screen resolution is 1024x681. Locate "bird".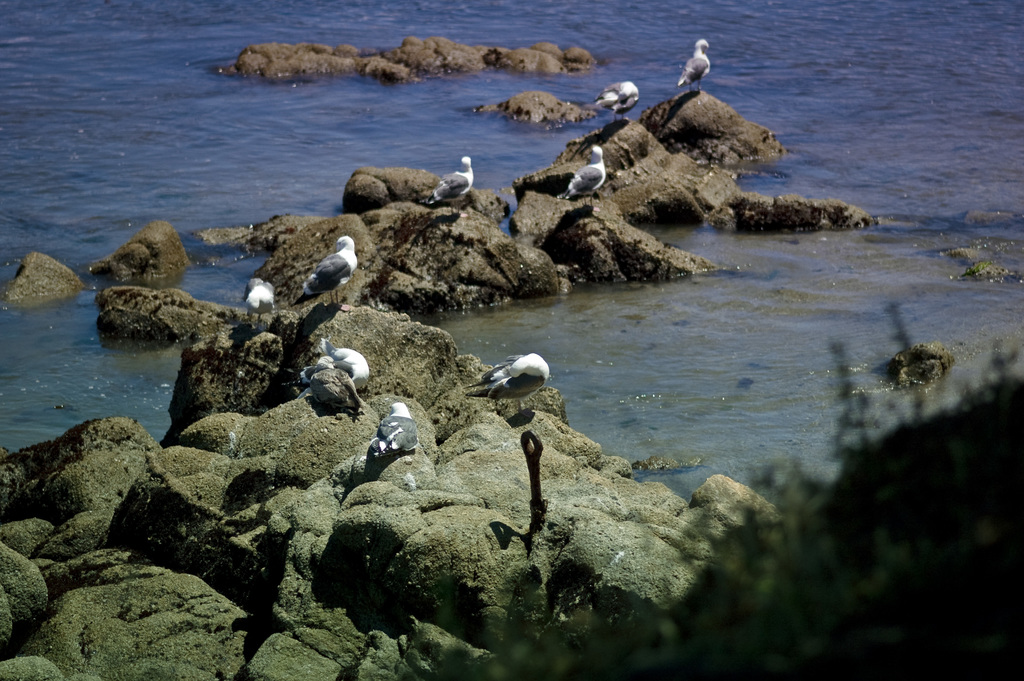
Rect(362, 400, 422, 457).
